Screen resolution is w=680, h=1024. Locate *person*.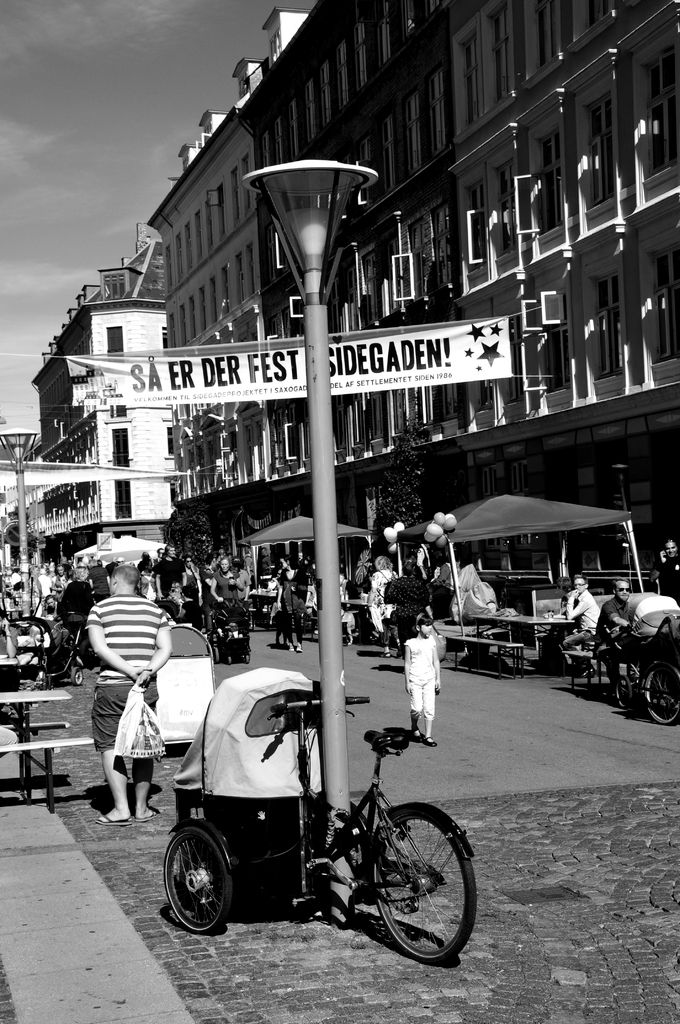
Rect(83, 566, 175, 825).
